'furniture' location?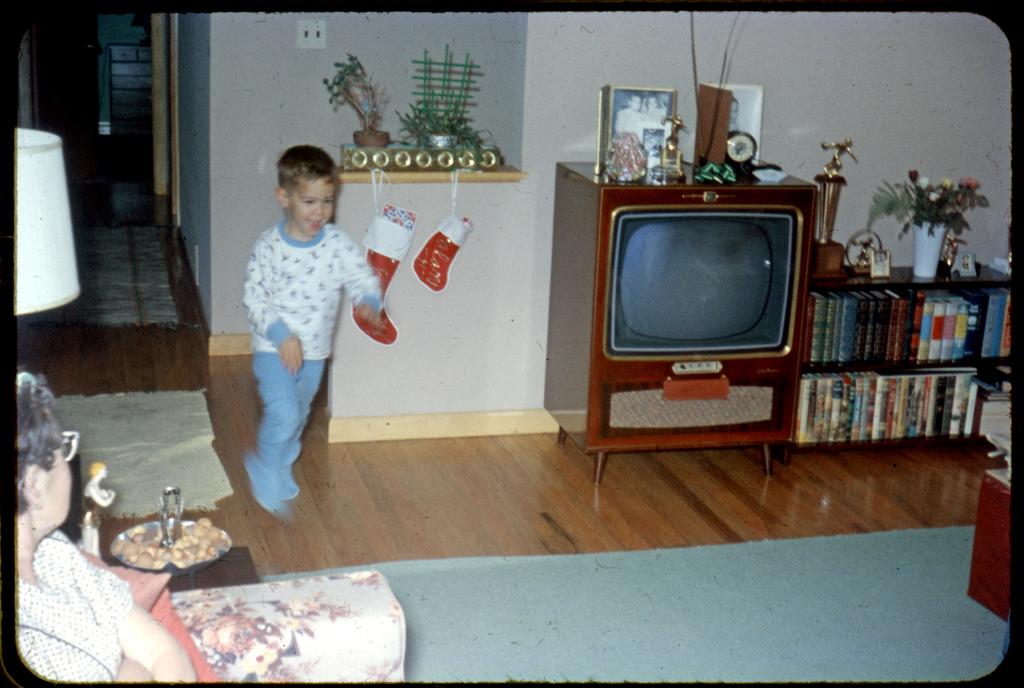
locate(540, 161, 1009, 486)
